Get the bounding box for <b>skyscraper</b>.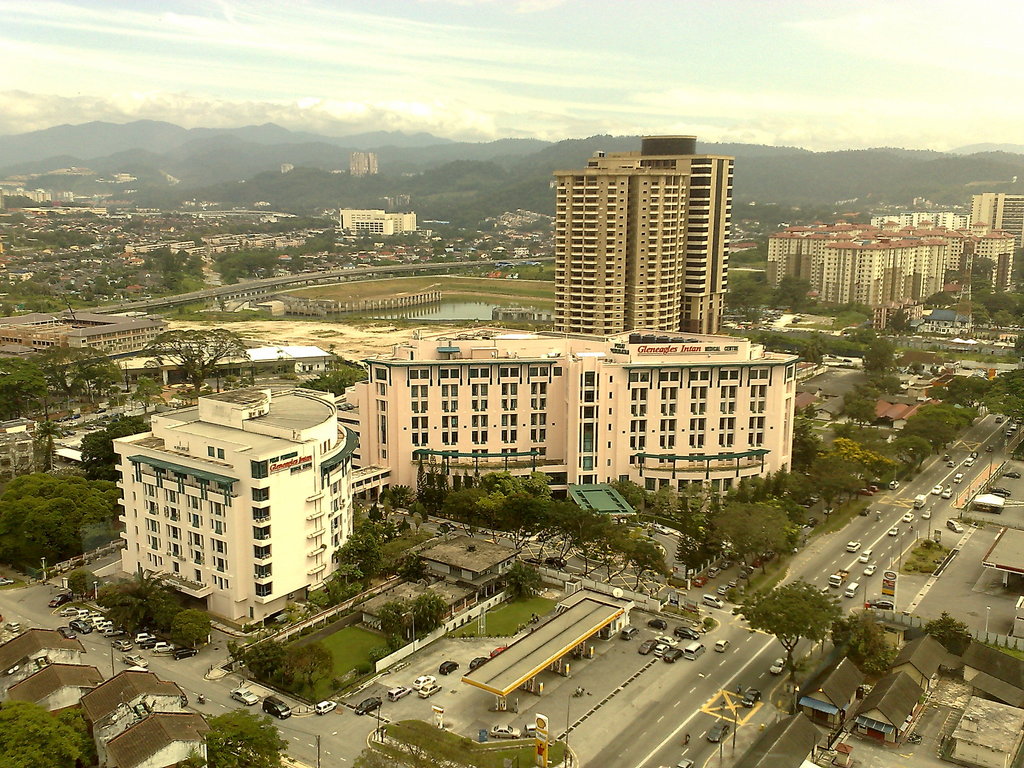
locate(810, 219, 848, 296).
